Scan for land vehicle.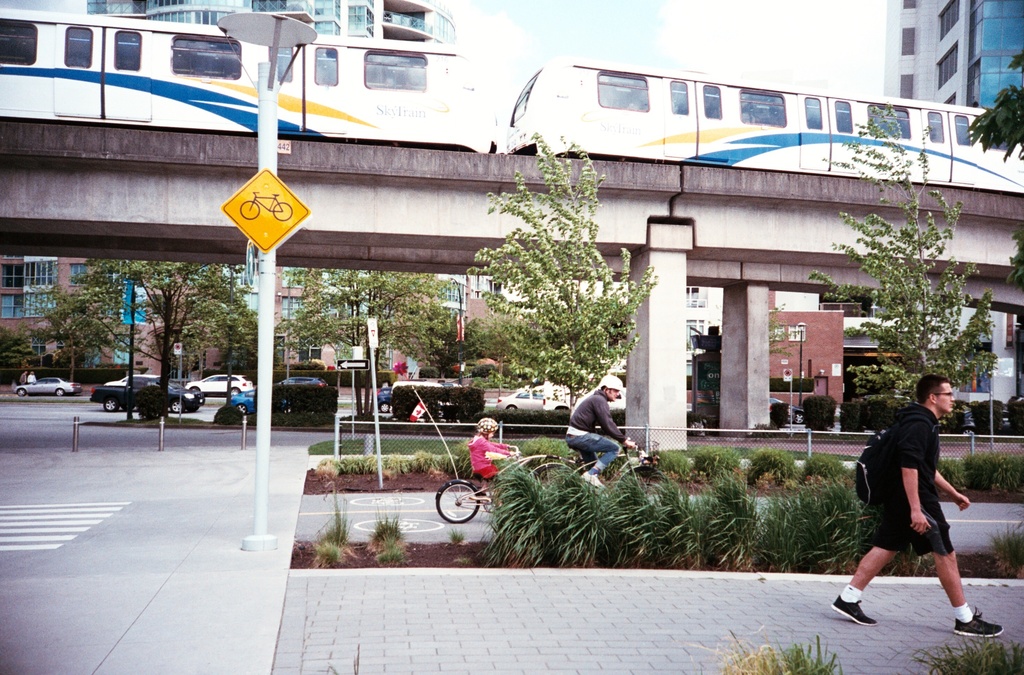
Scan result: box(92, 367, 204, 416).
